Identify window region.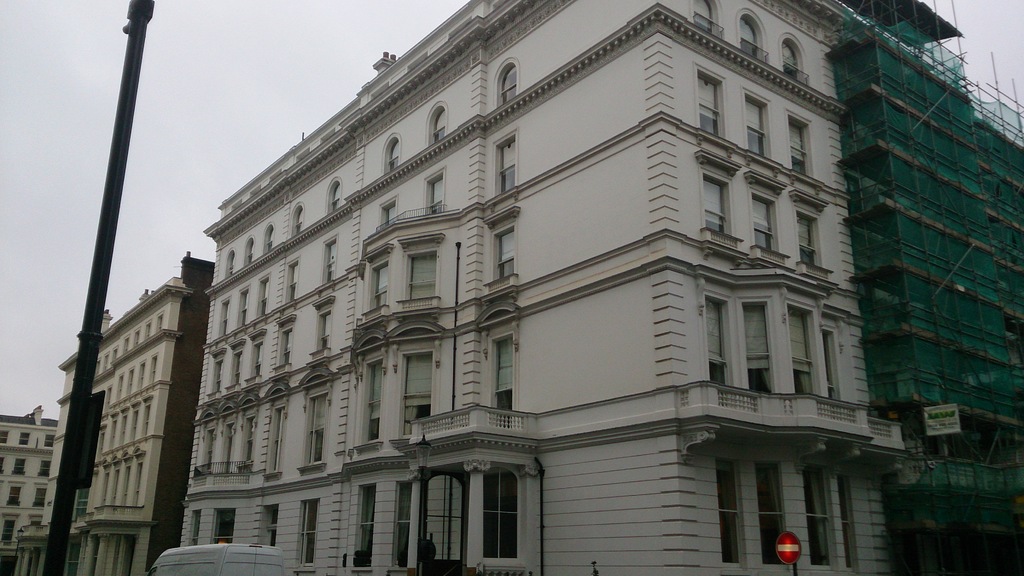
Region: pyautogui.locateOnScreen(6, 488, 19, 507).
